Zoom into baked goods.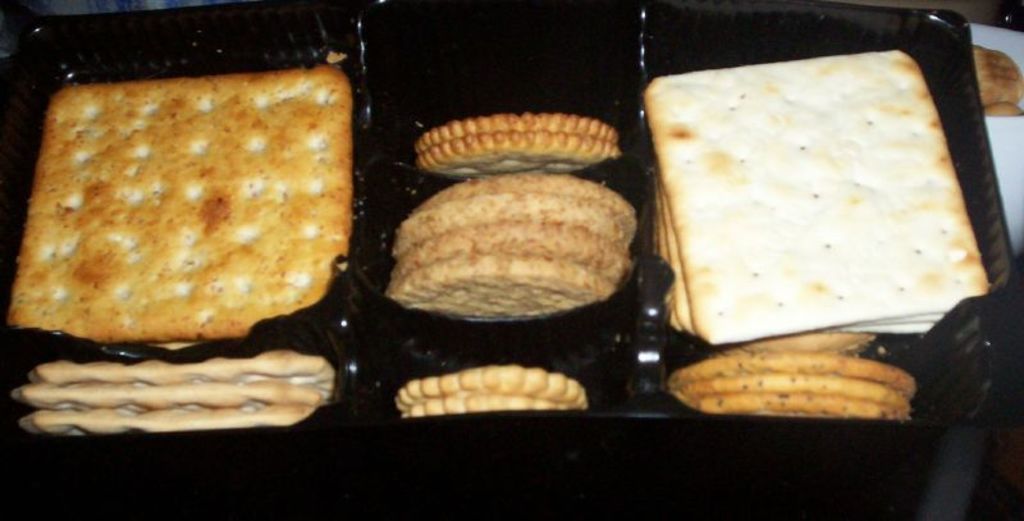
Zoom target: detection(28, 344, 339, 384).
